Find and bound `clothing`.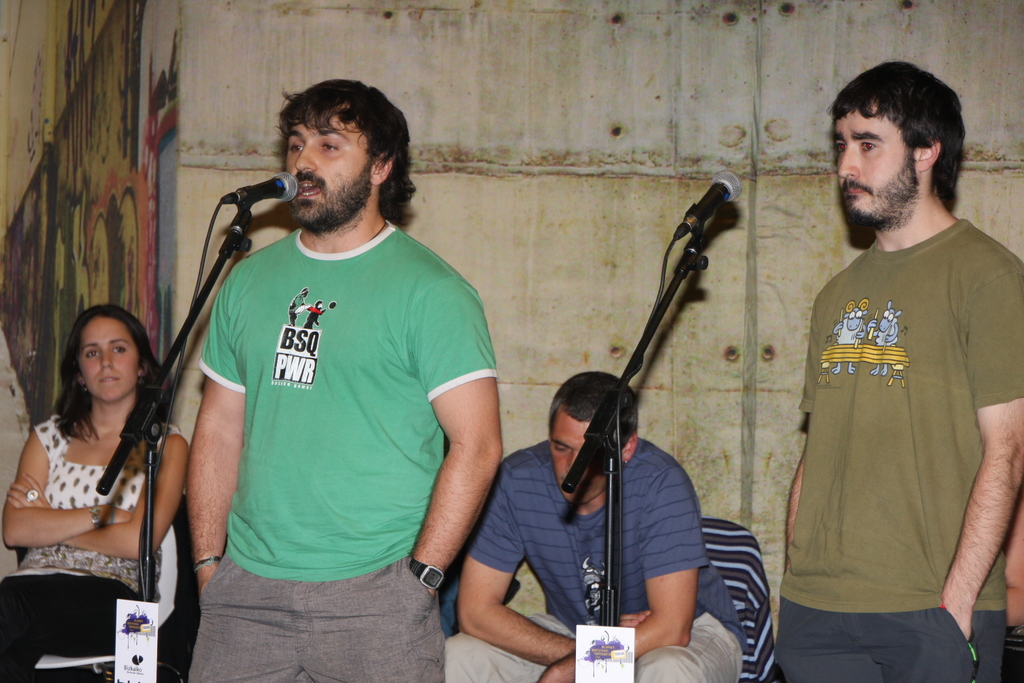
Bound: x1=461 y1=441 x2=746 y2=682.
